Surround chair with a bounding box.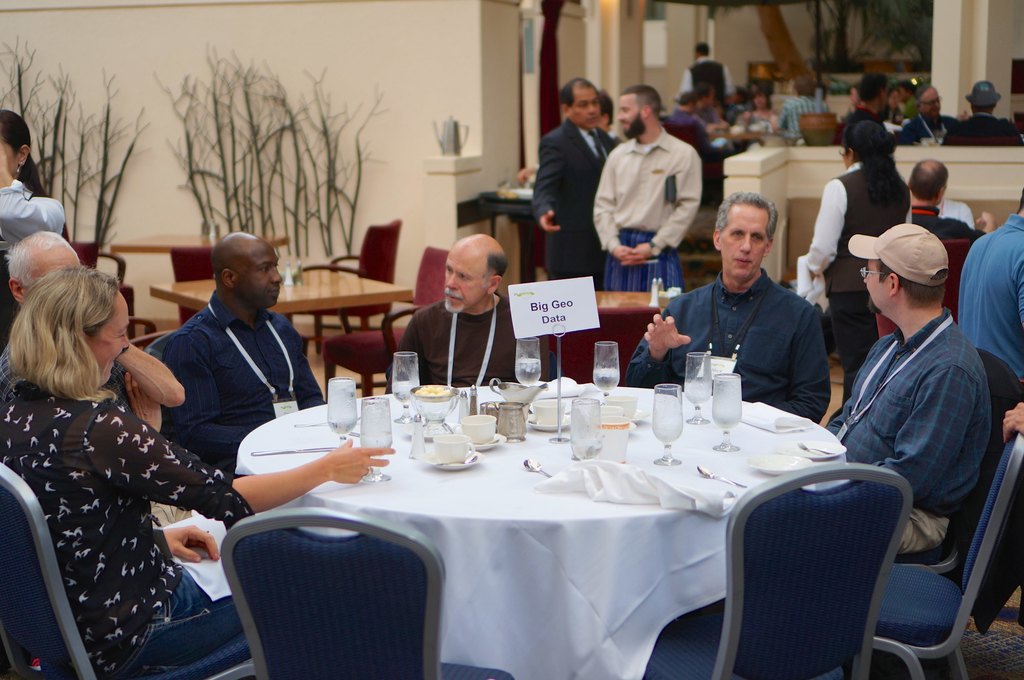
0,460,257,679.
